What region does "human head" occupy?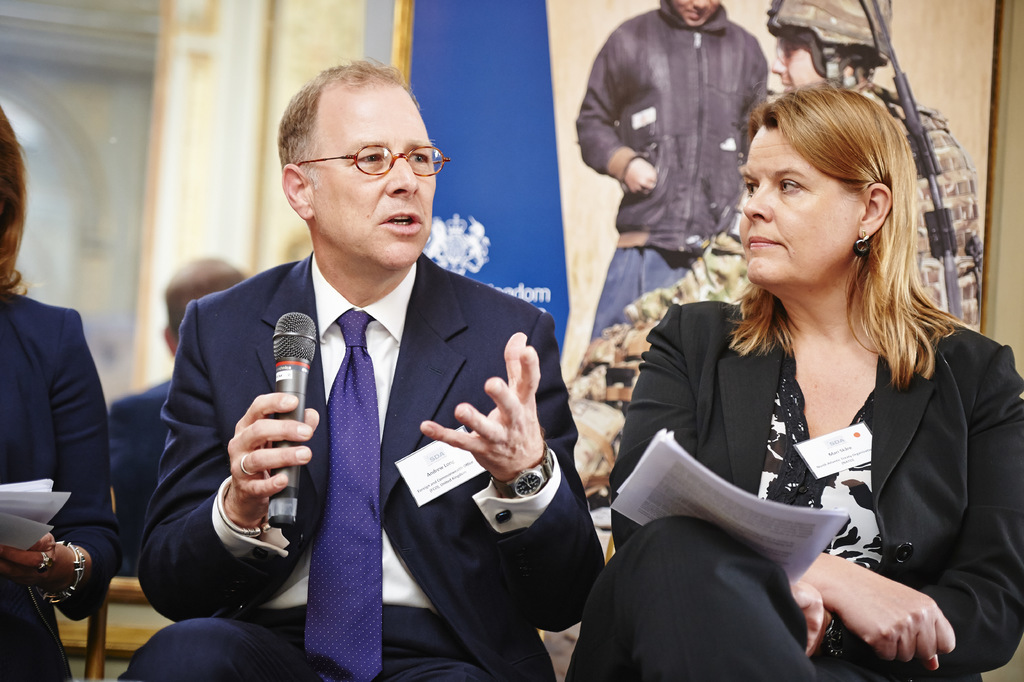
region(667, 2, 721, 29).
